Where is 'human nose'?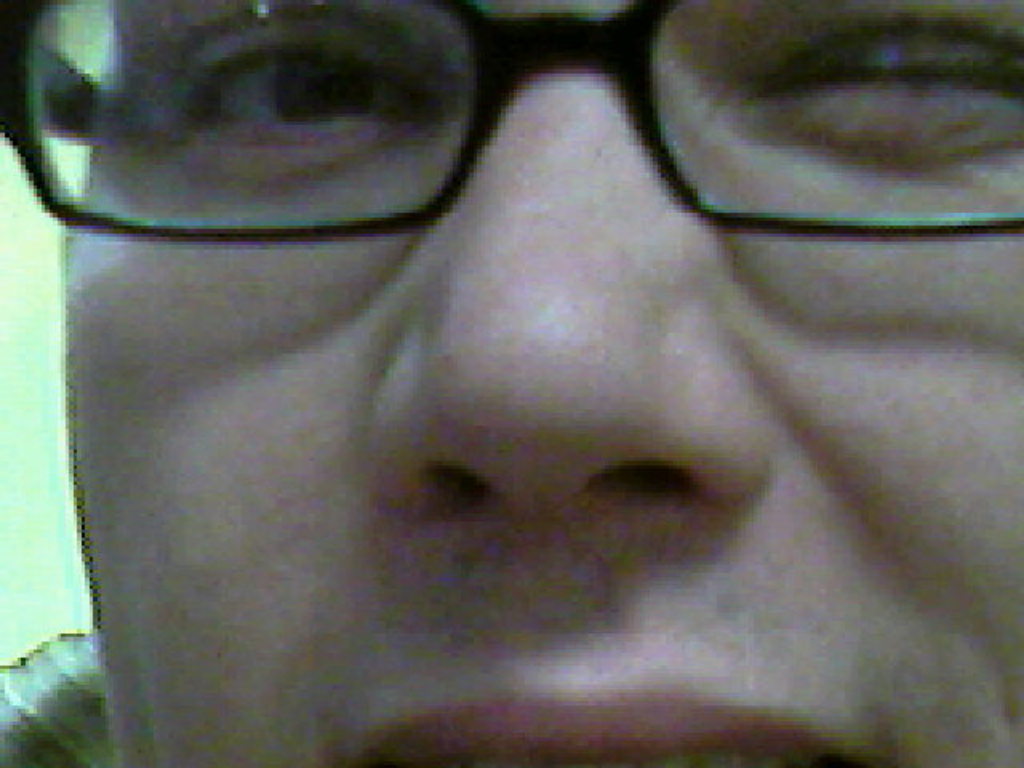
pyautogui.locateOnScreen(357, 0, 792, 536).
